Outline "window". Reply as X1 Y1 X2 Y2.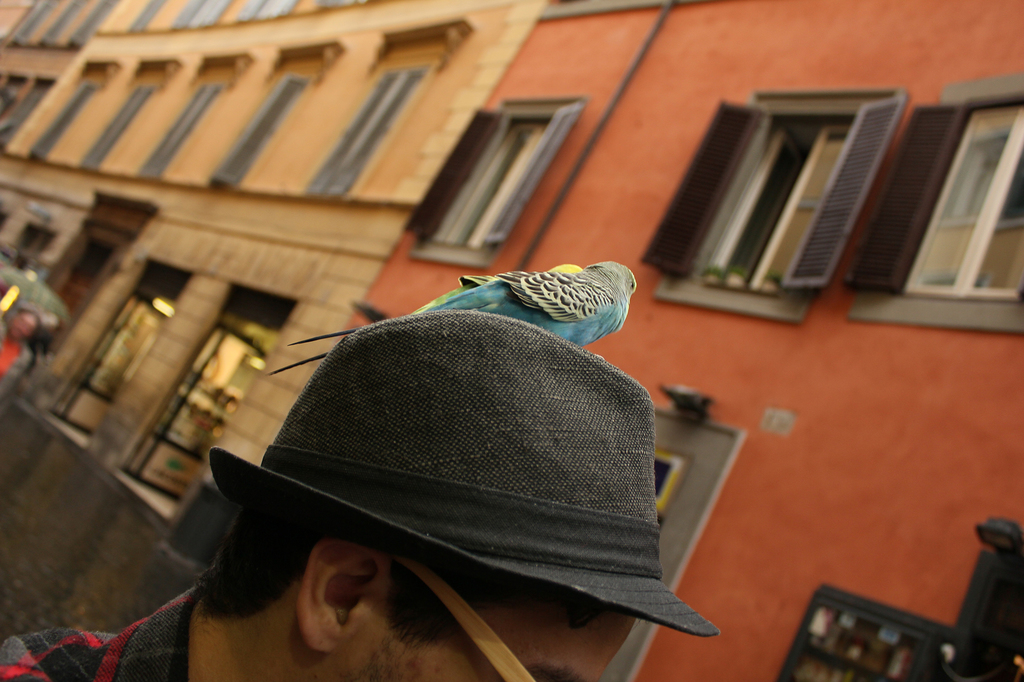
0 68 26 107.
